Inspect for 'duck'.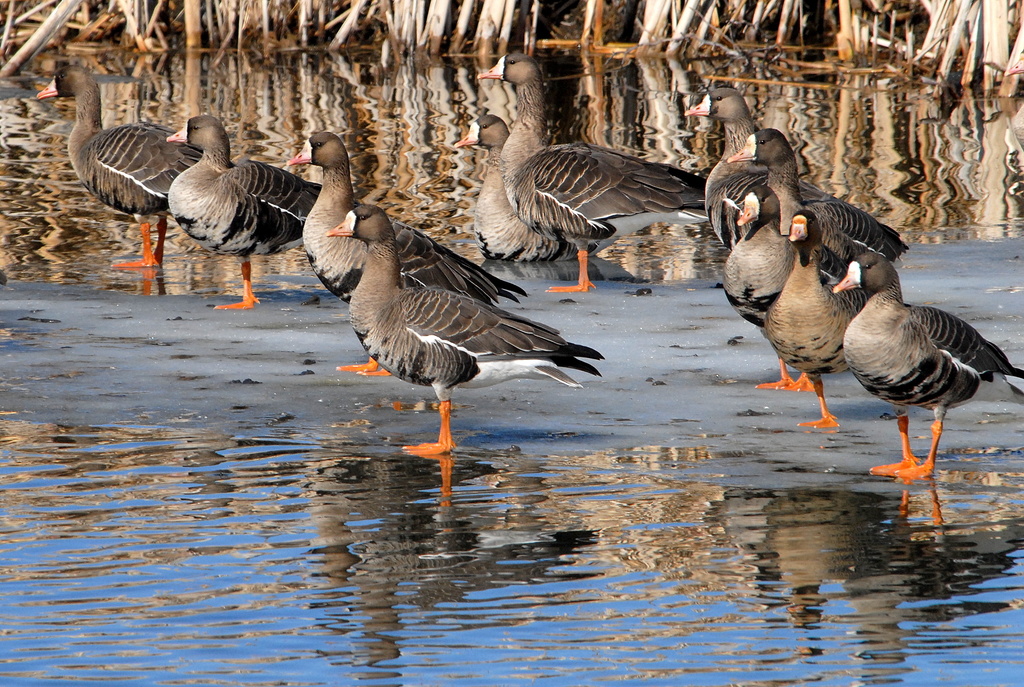
Inspection: x1=479 y1=52 x2=717 y2=306.
